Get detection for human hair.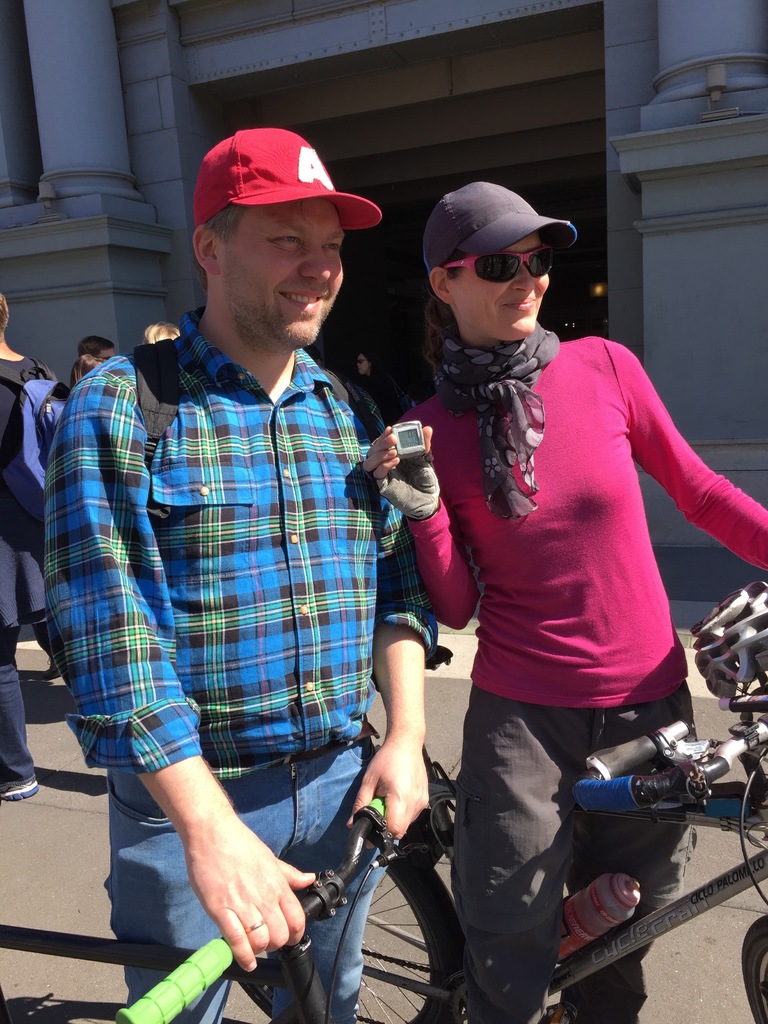
Detection: [202,195,250,250].
